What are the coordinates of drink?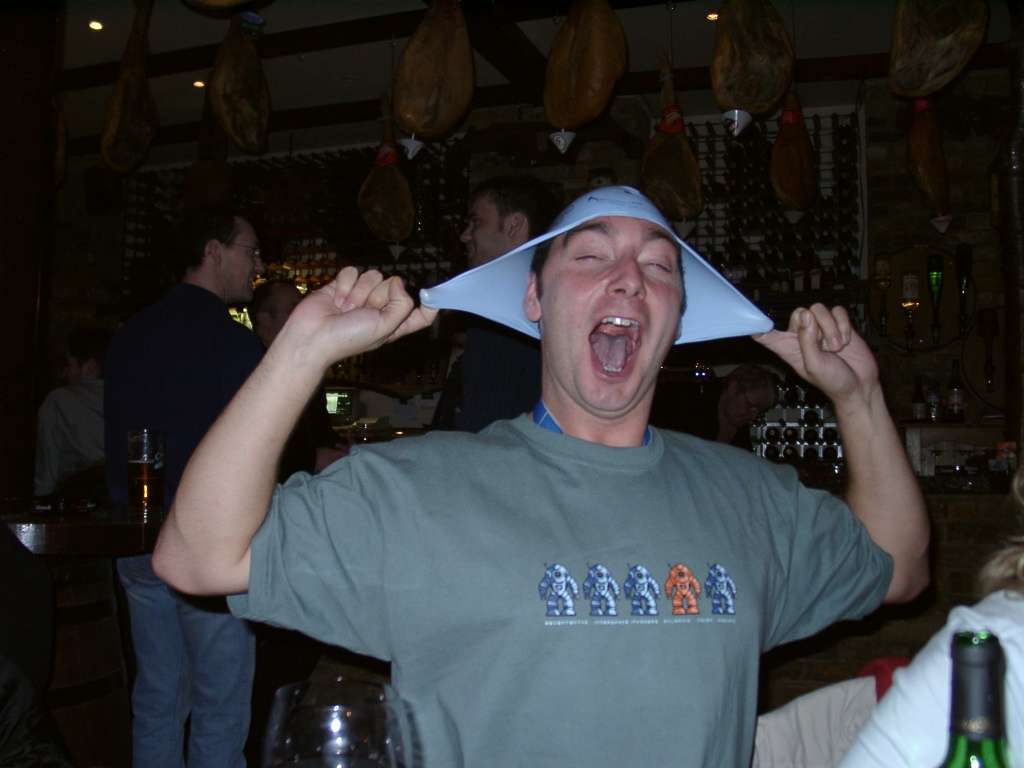
904,272,919,318.
